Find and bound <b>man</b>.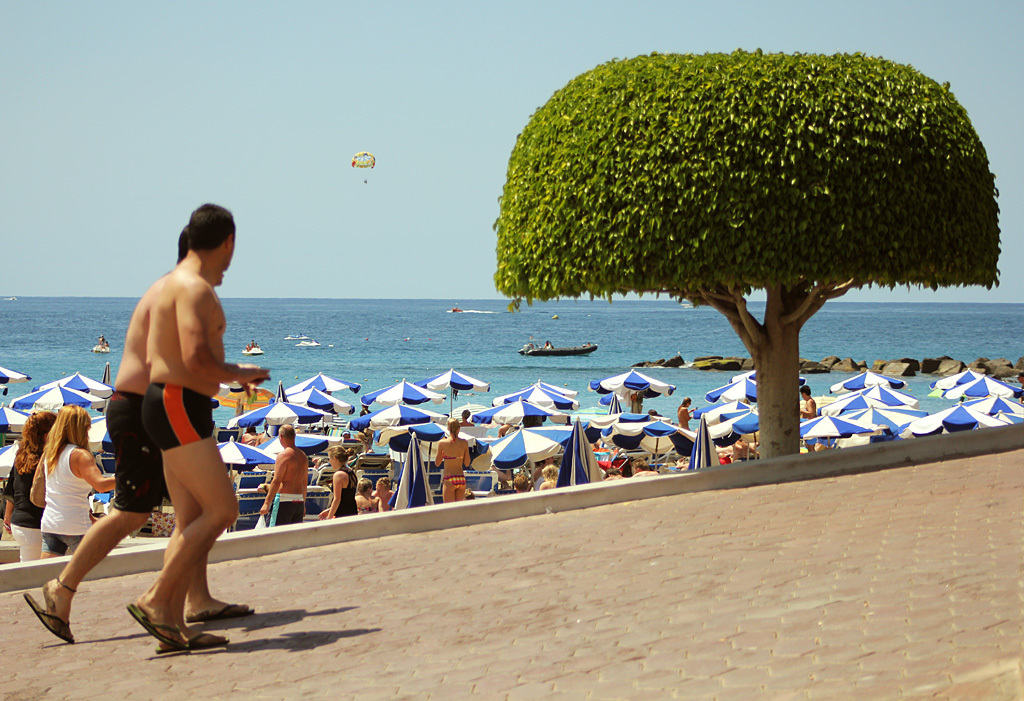
Bound: crop(264, 423, 311, 528).
